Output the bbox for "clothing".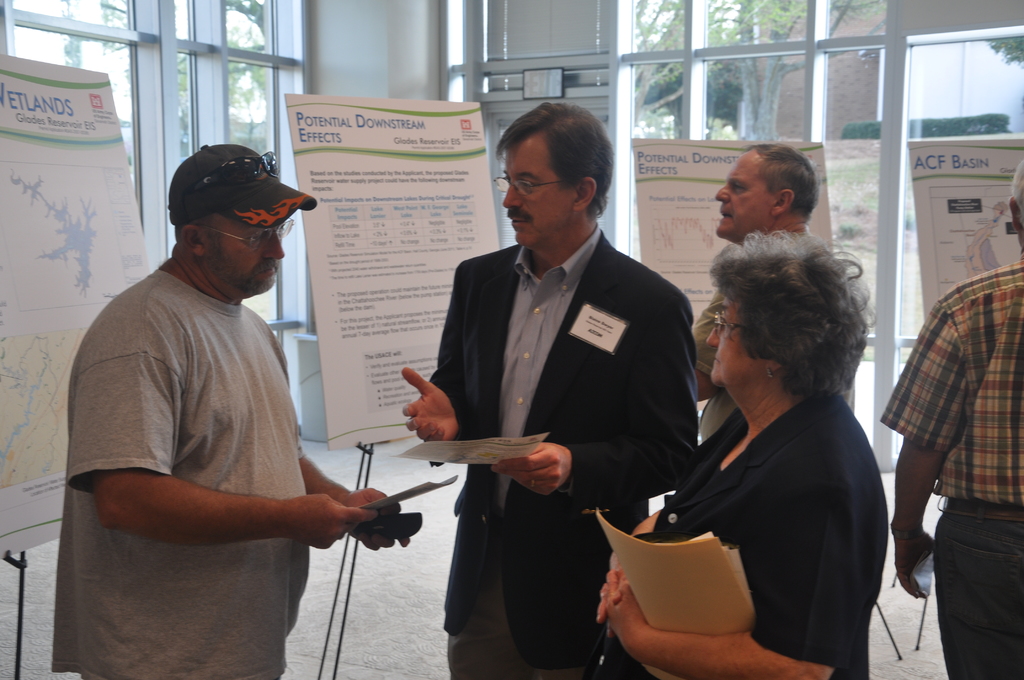
bbox=[633, 380, 892, 679].
